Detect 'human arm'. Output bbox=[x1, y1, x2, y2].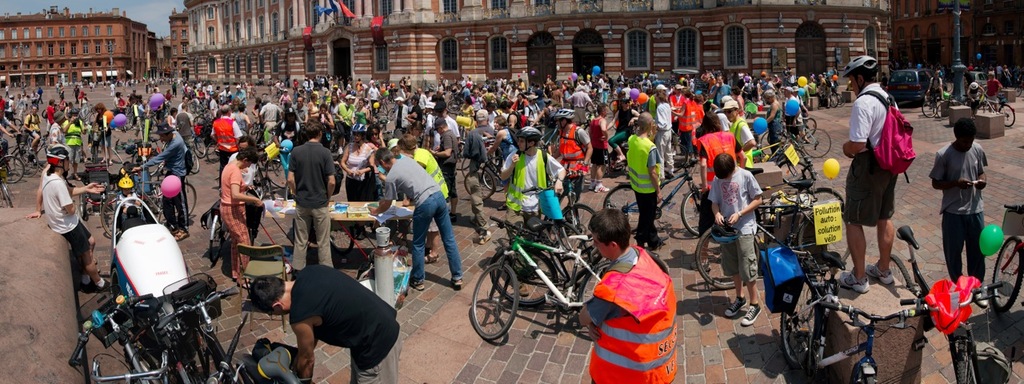
bbox=[290, 156, 298, 206].
